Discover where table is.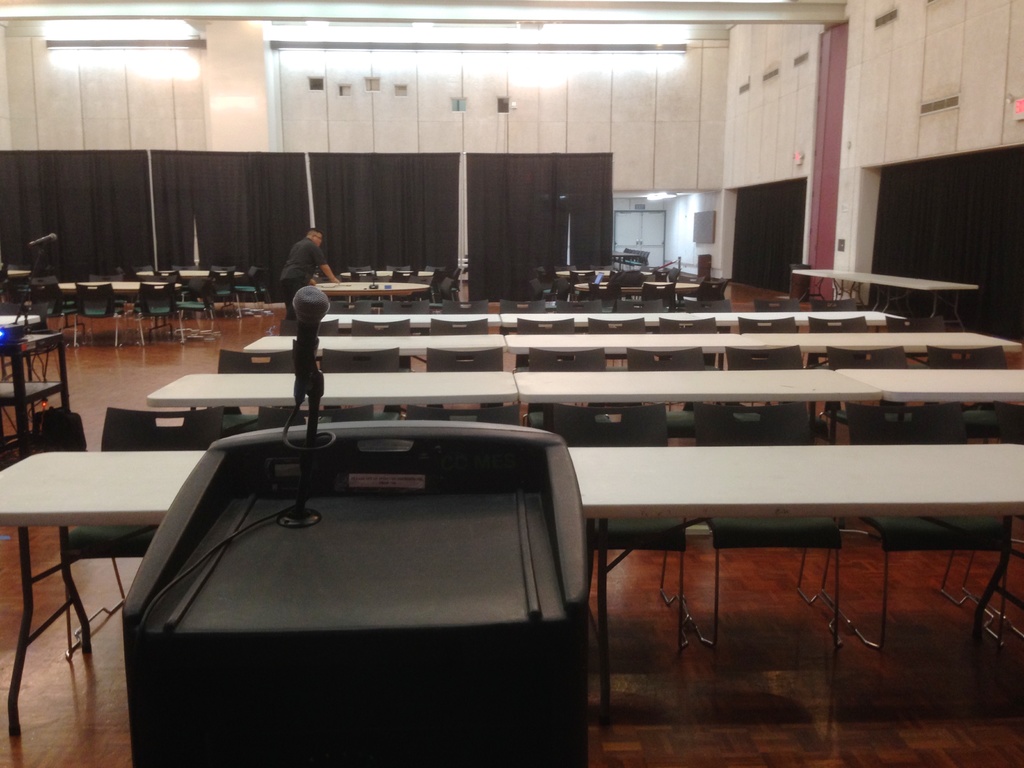
Discovered at [576,438,1023,730].
